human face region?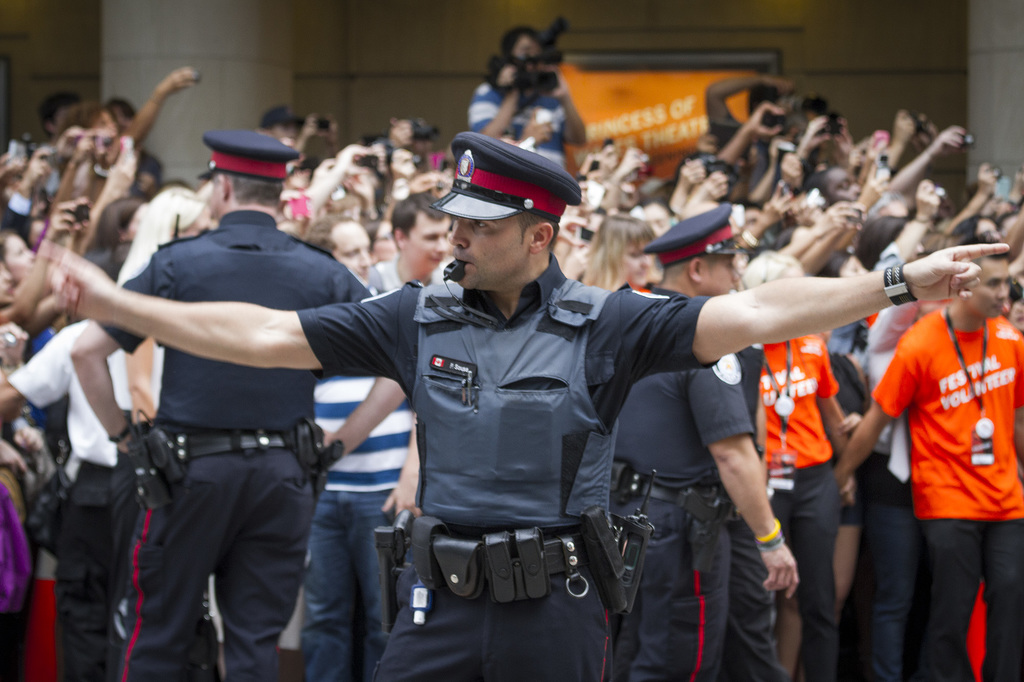
(x1=4, y1=235, x2=34, y2=283)
